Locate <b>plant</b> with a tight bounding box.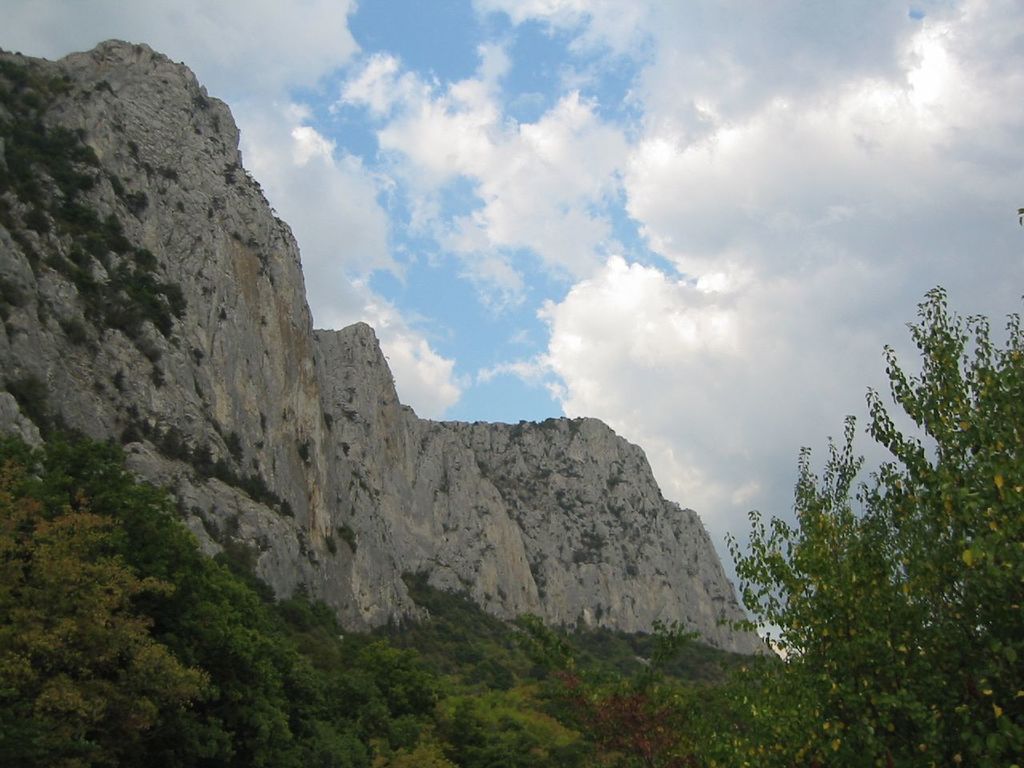
bbox(130, 242, 164, 274).
